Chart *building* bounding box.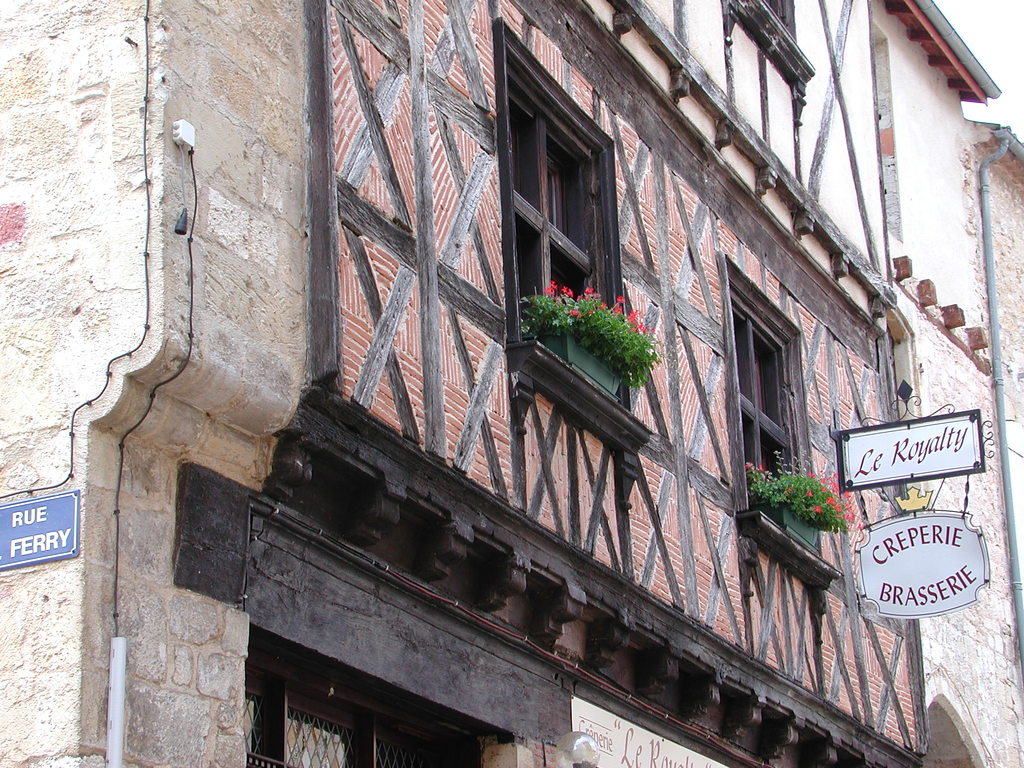
Charted: box=[0, 0, 1023, 767].
